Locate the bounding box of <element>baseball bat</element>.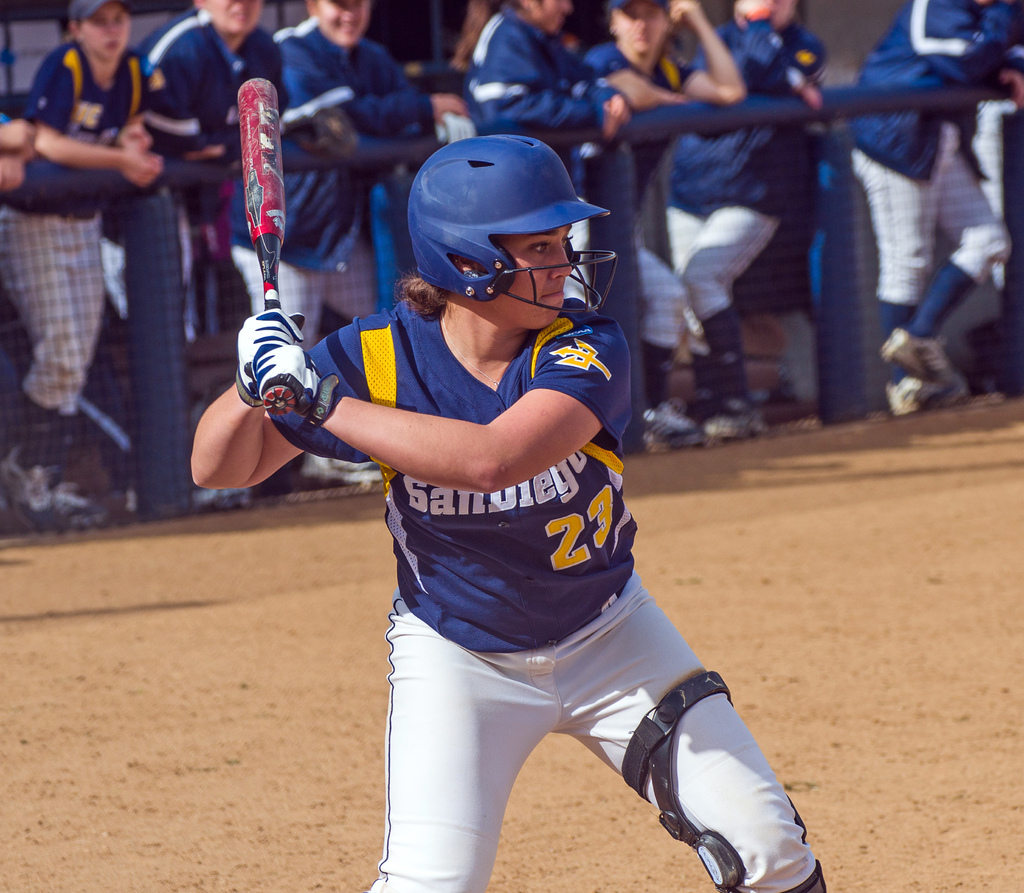
Bounding box: (241, 82, 292, 411).
